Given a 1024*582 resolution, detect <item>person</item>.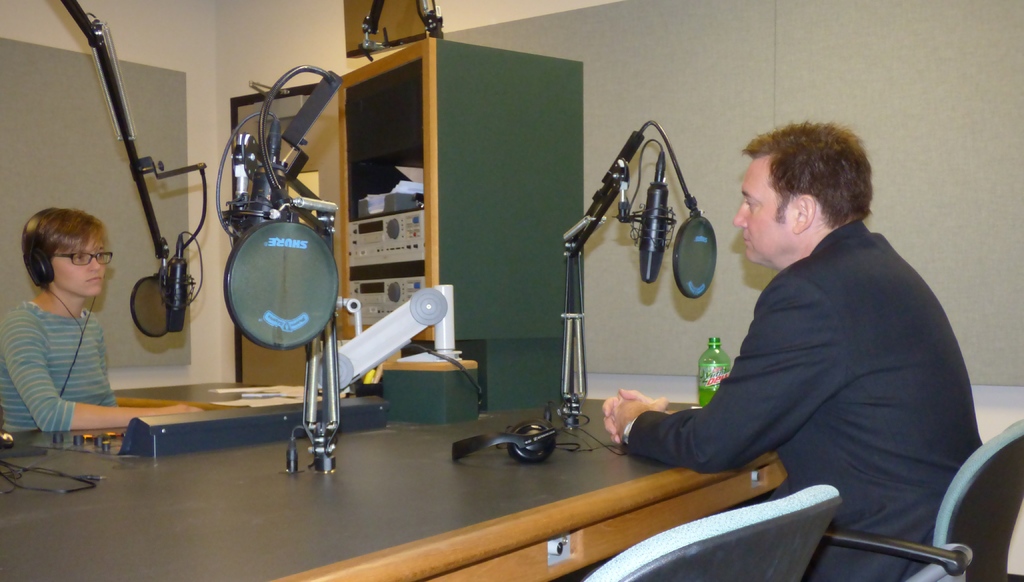
BBox(602, 123, 986, 581).
